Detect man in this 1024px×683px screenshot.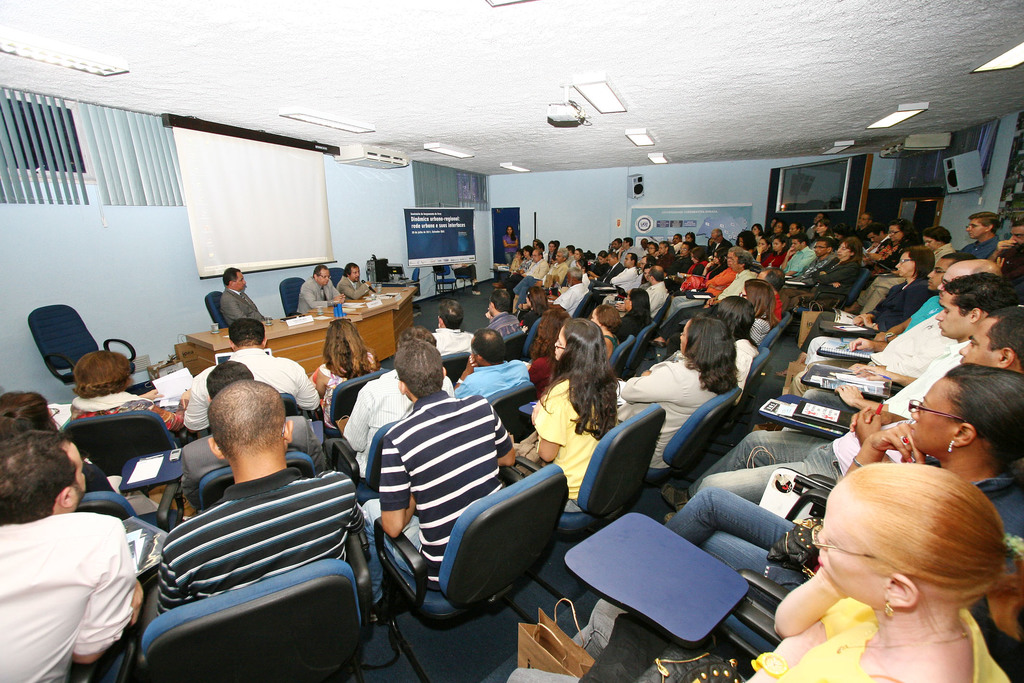
Detection: rect(707, 227, 740, 264).
